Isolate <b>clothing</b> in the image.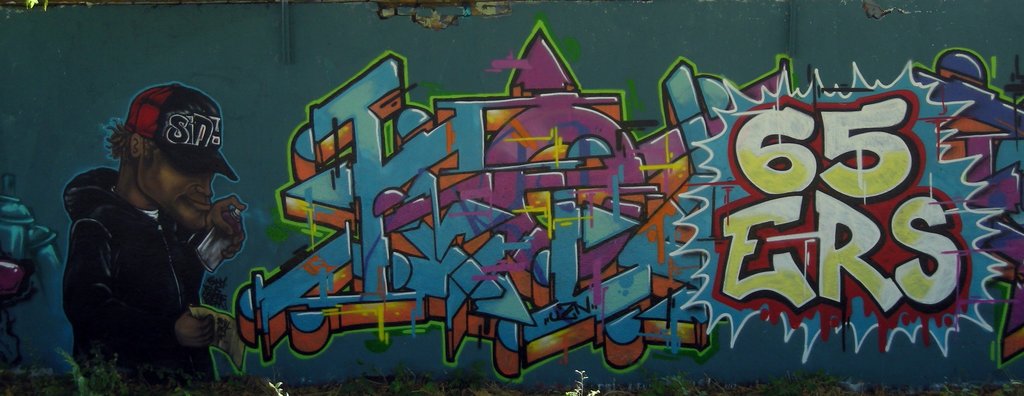
Isolated region: 63/166/217/395.
